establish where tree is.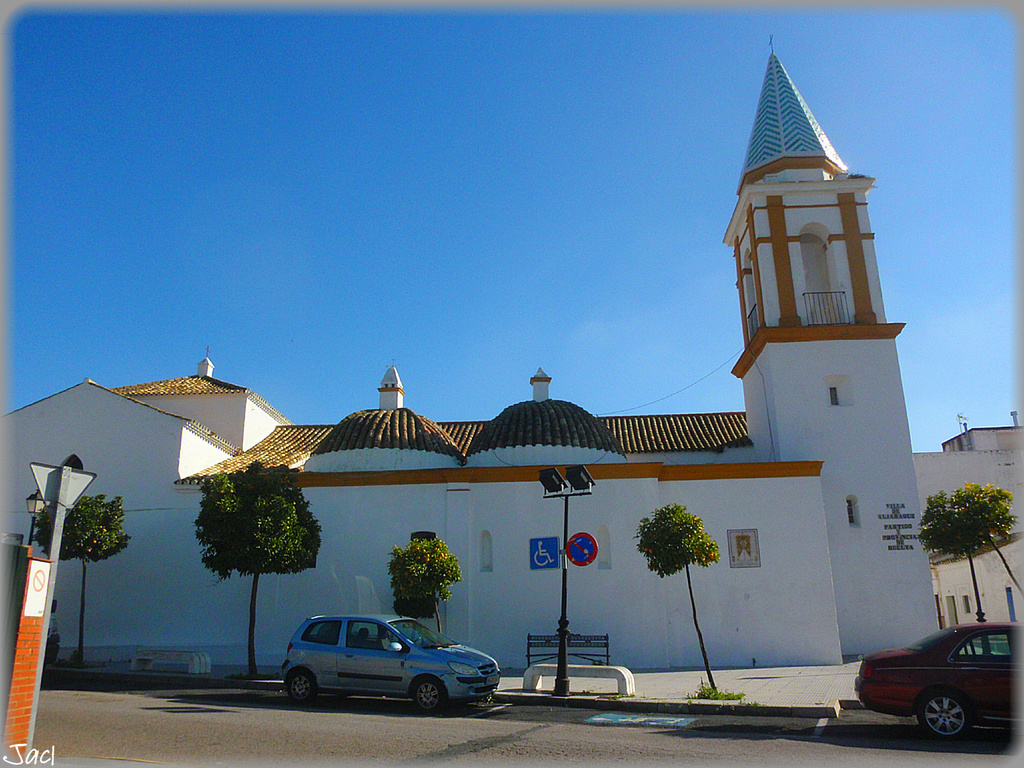
Established at l=33, t=487, r=129, b=666.
